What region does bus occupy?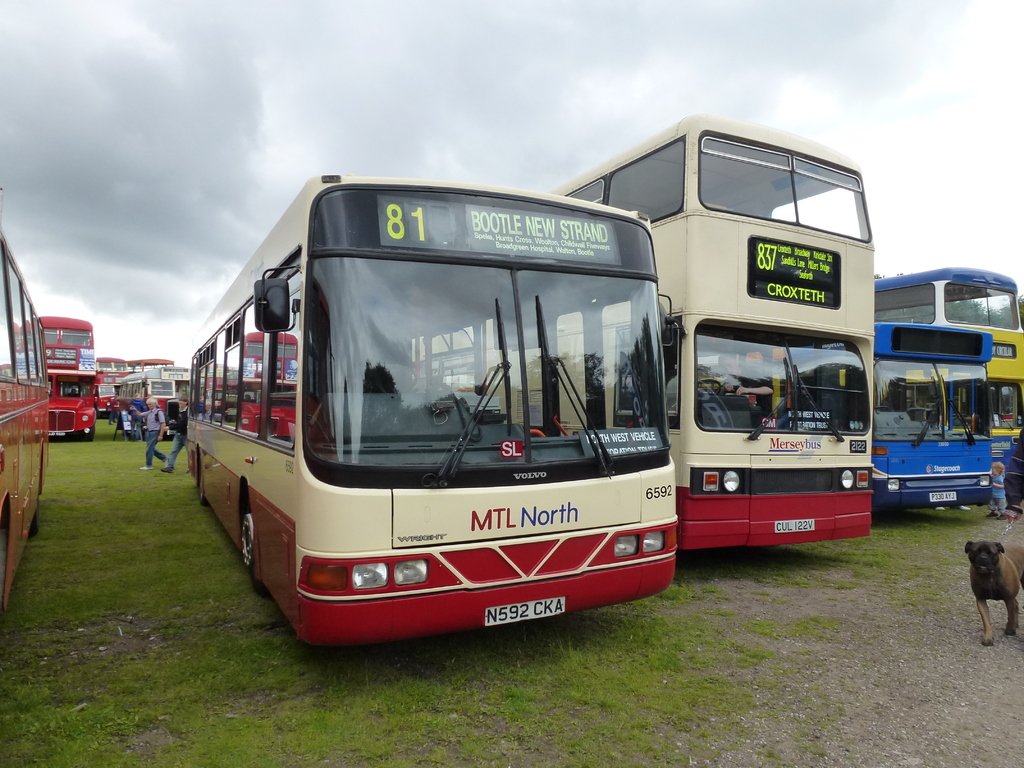
Rect(128, 352, 168, 372).
